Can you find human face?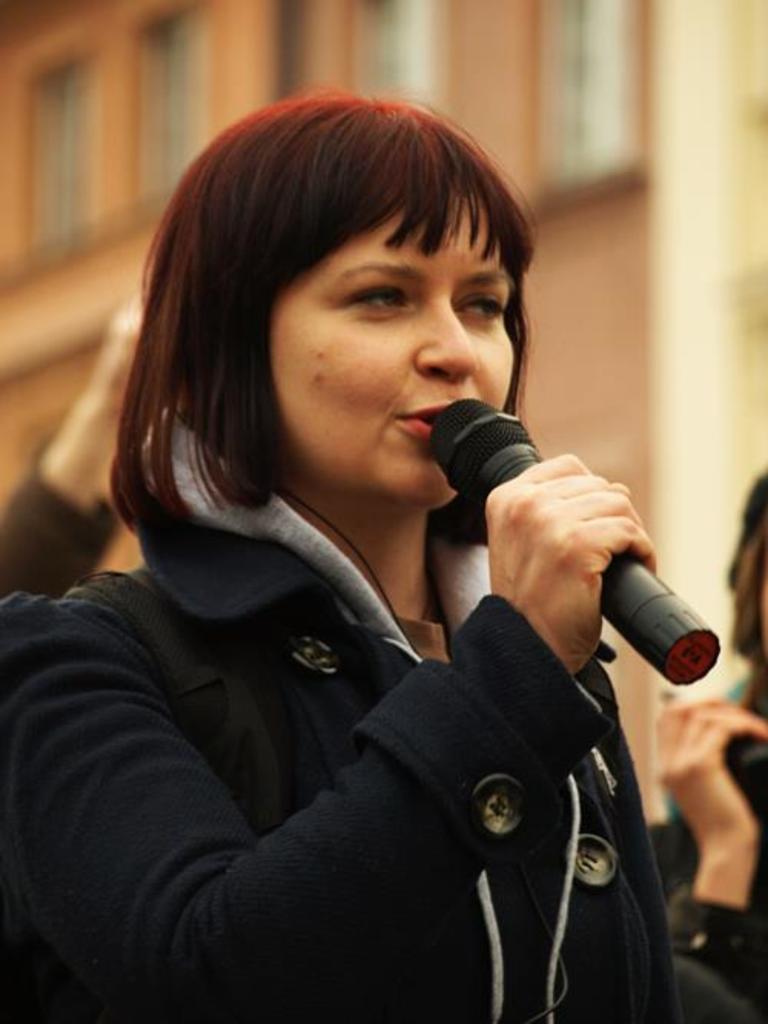
Yes, bounding box: box=[269, 184, 519, 511].
